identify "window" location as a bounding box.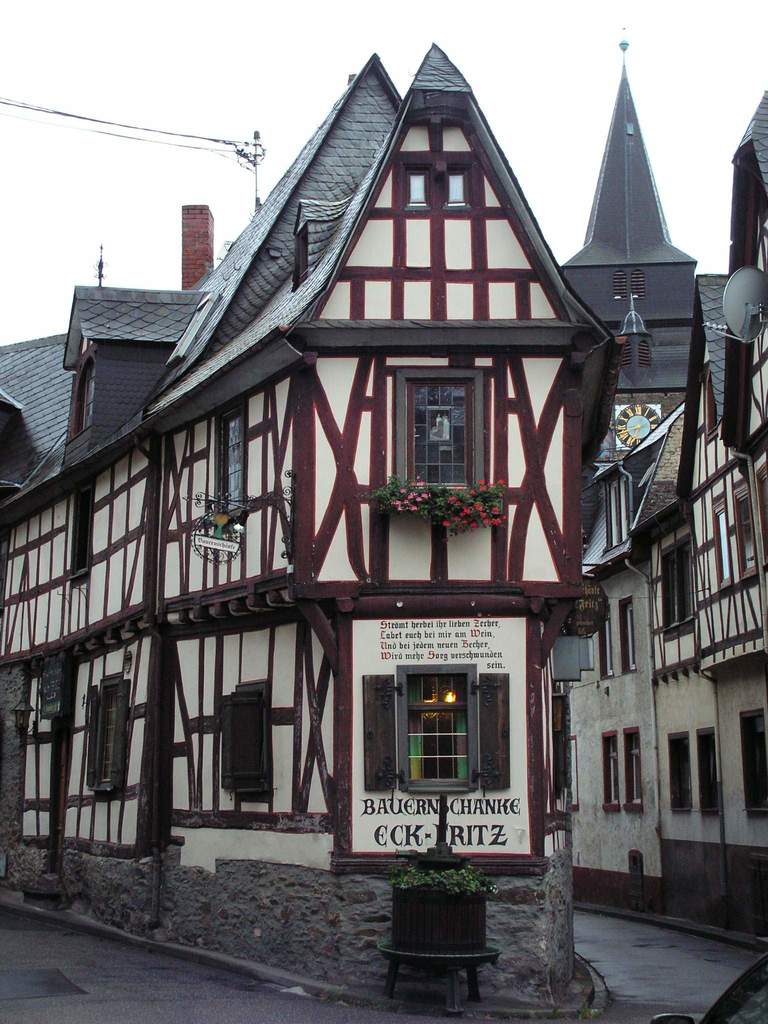
select_region(597, 477, 629, 558).
